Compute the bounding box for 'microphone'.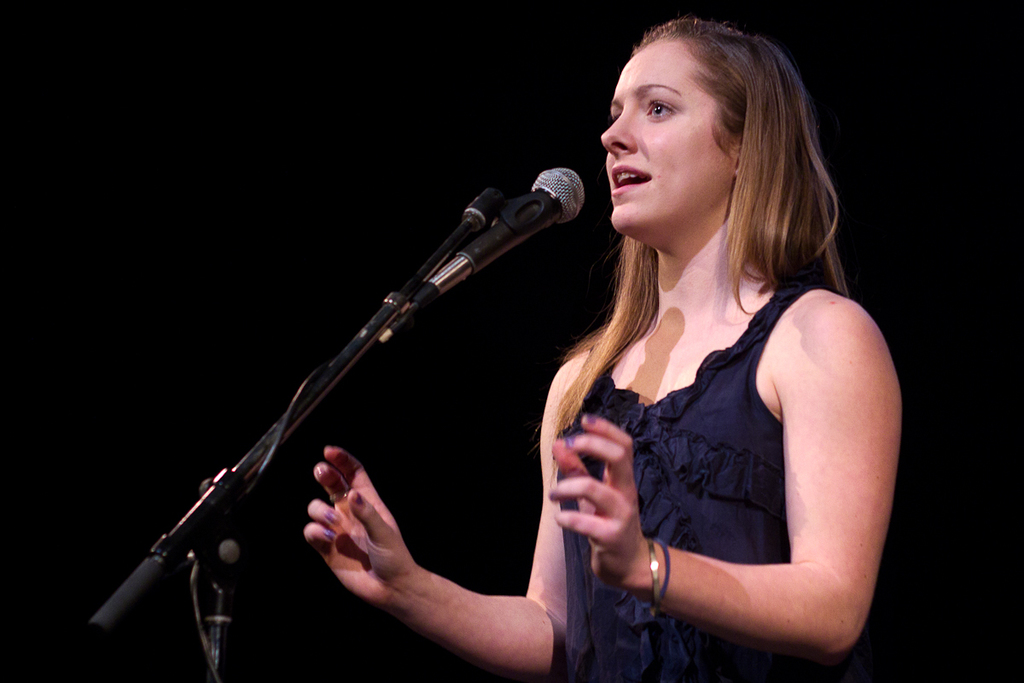
BBox(456, 166, 587, 278).
